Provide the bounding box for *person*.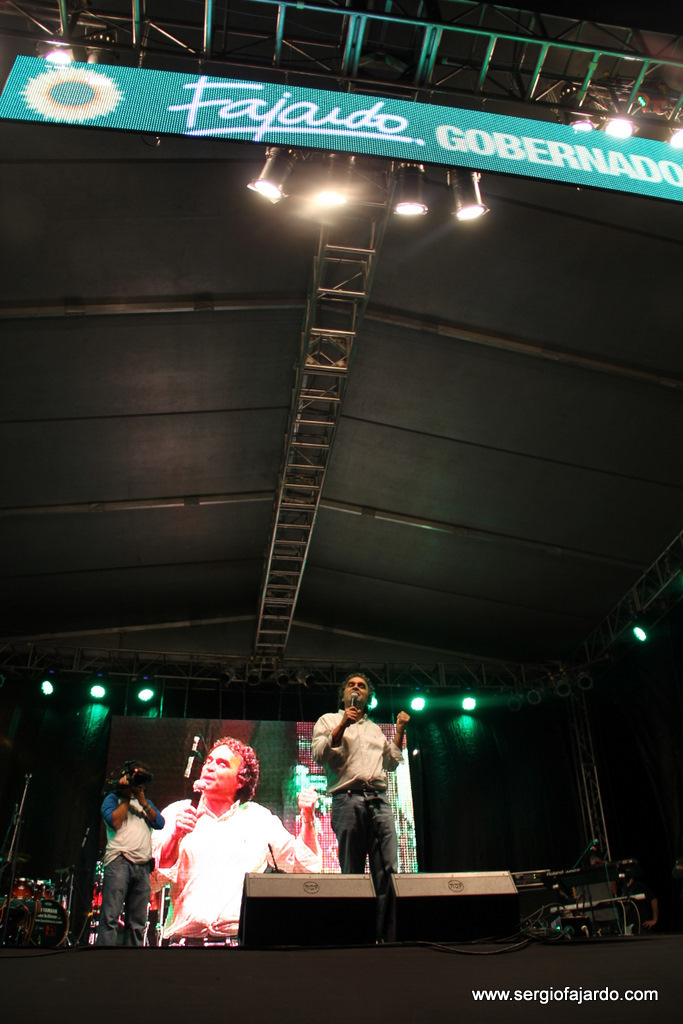
{"left": 98, "top": 759, "right": 163, "bottom": 948}.
